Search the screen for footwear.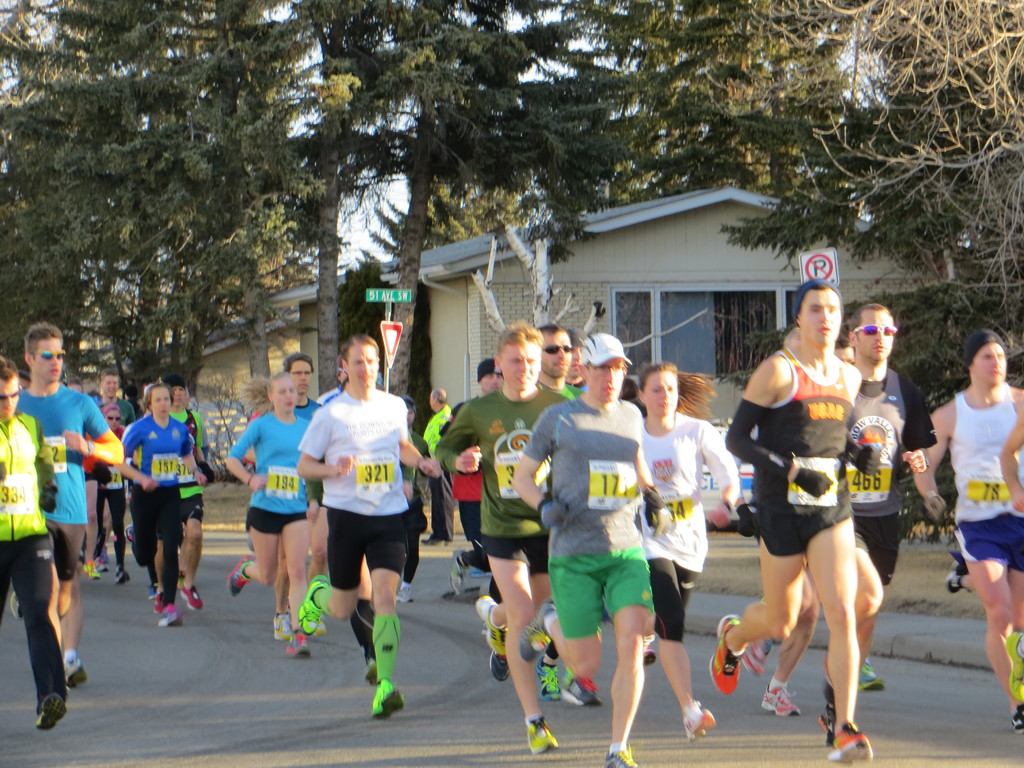
Found at detection(1008, 701, 1023, 736).
